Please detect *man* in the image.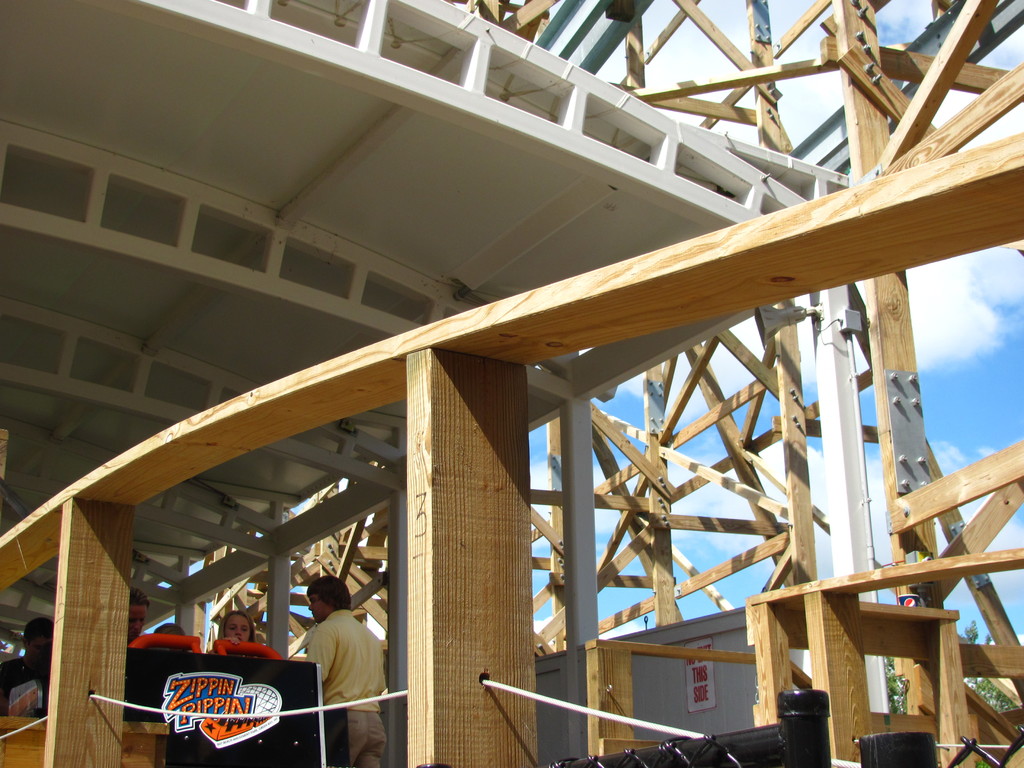
{"x1": 0, "y1": 612, "x2": 54, "y2": 708}.
